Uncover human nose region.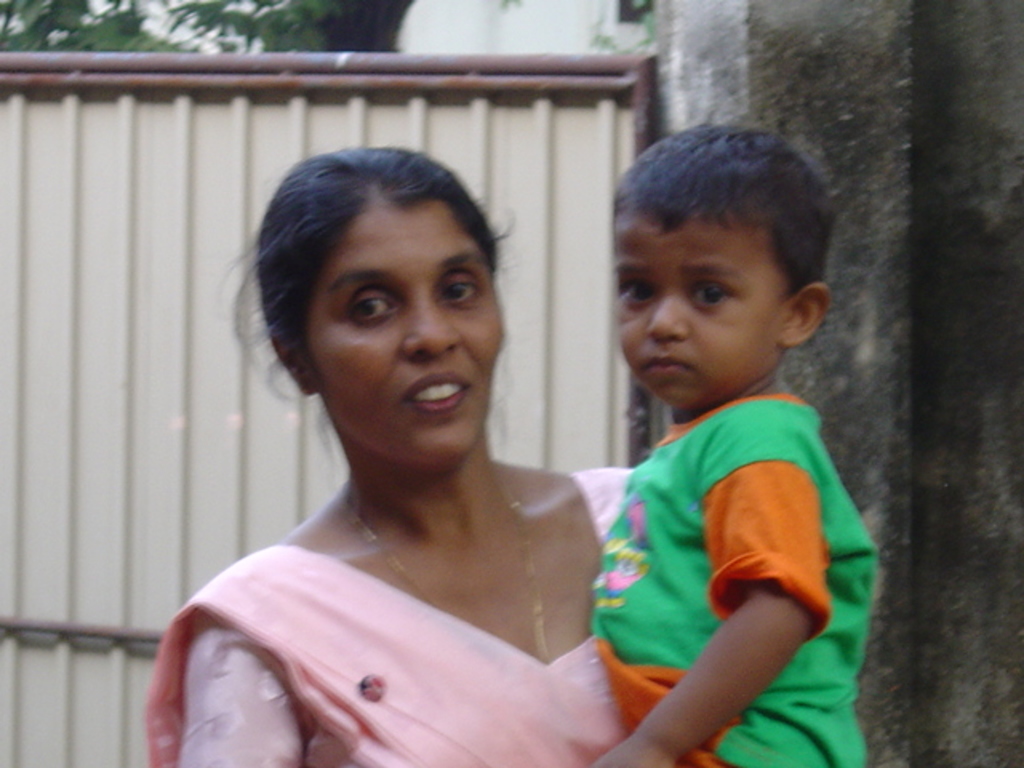
Uncovered: l=400, t=290, r=461, b=352.
